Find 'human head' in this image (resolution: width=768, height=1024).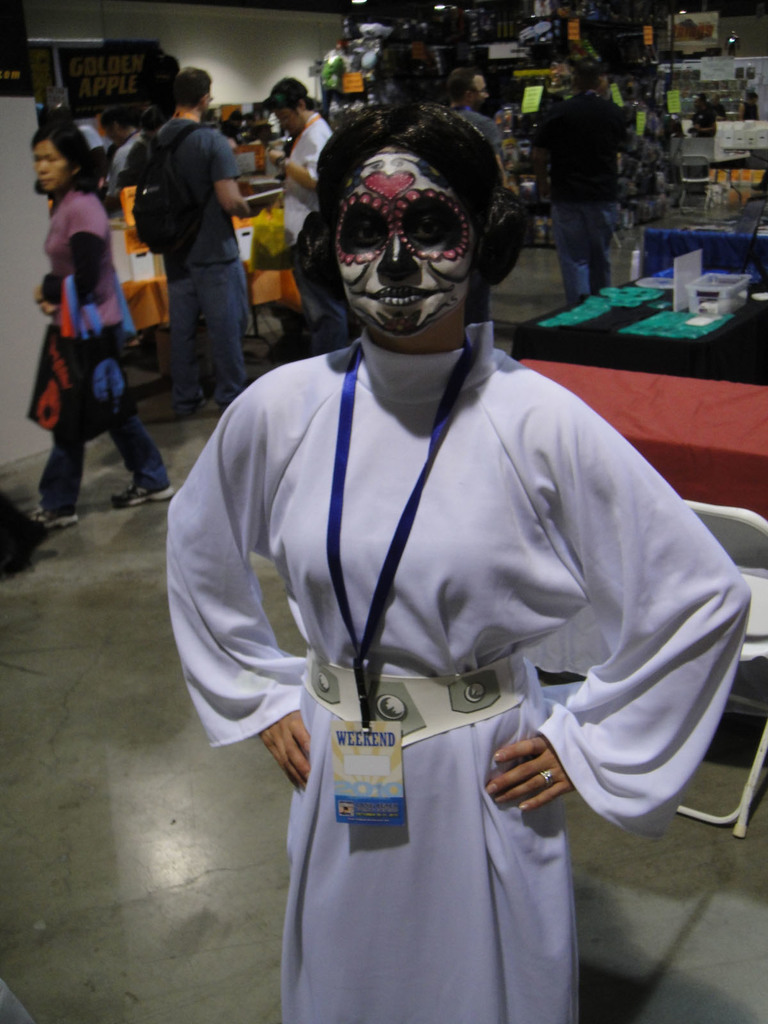
574 57 621 104.
